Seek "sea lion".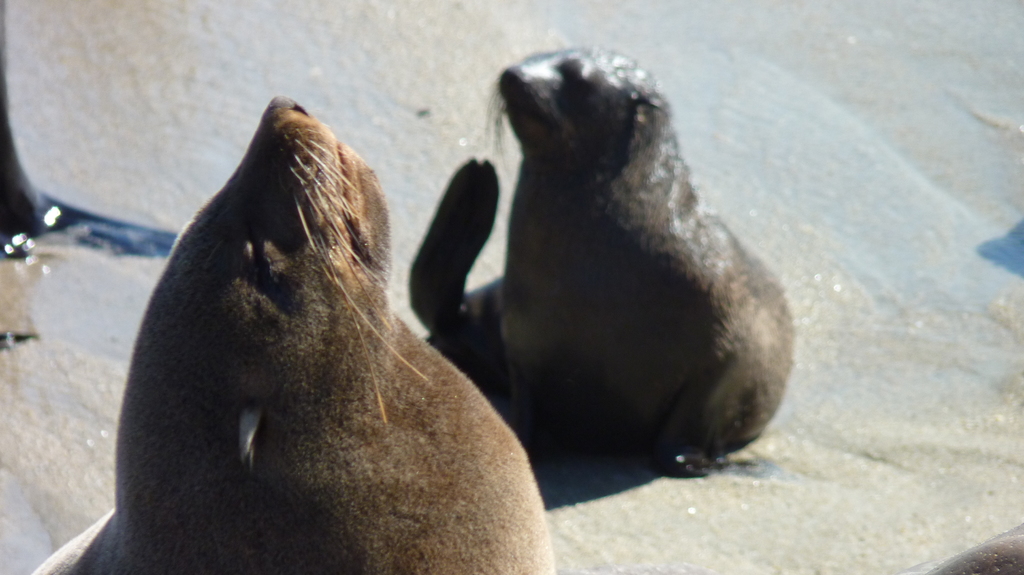
box(920, 516, 1022, 574).
